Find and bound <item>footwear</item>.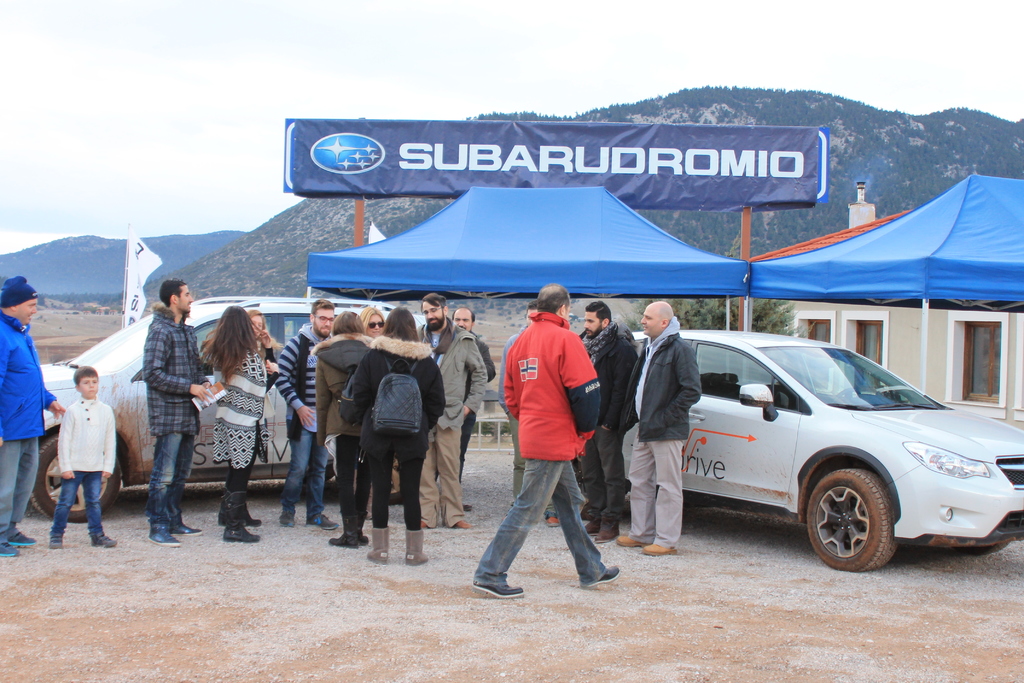
Bound: [470,580,528,604].
